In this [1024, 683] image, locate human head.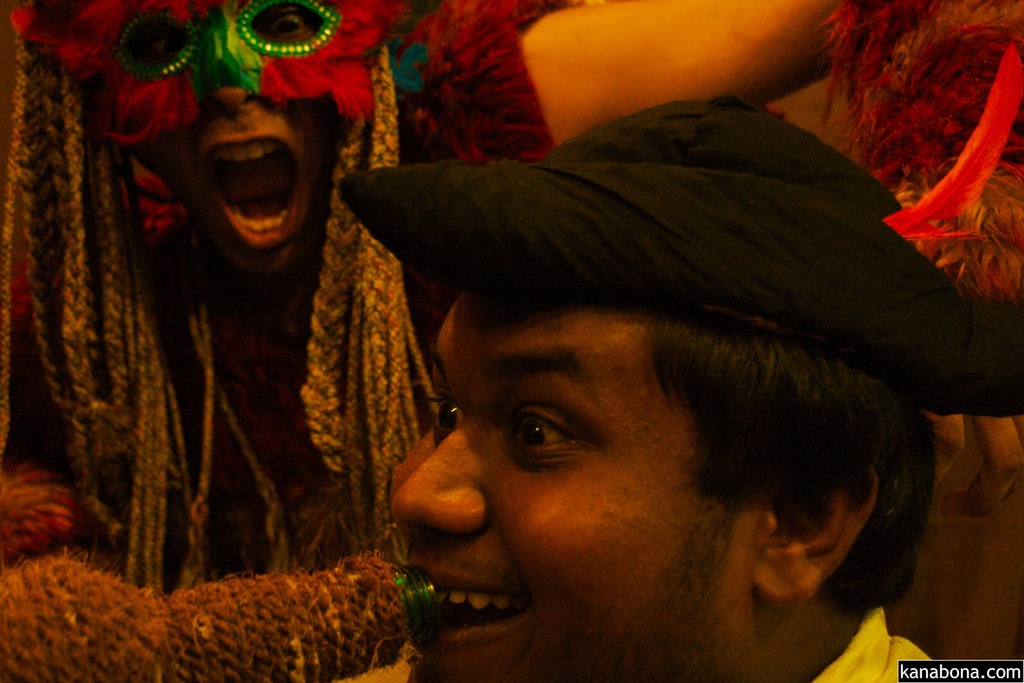
Bounding box: rect(391, 147, 934, 682).
